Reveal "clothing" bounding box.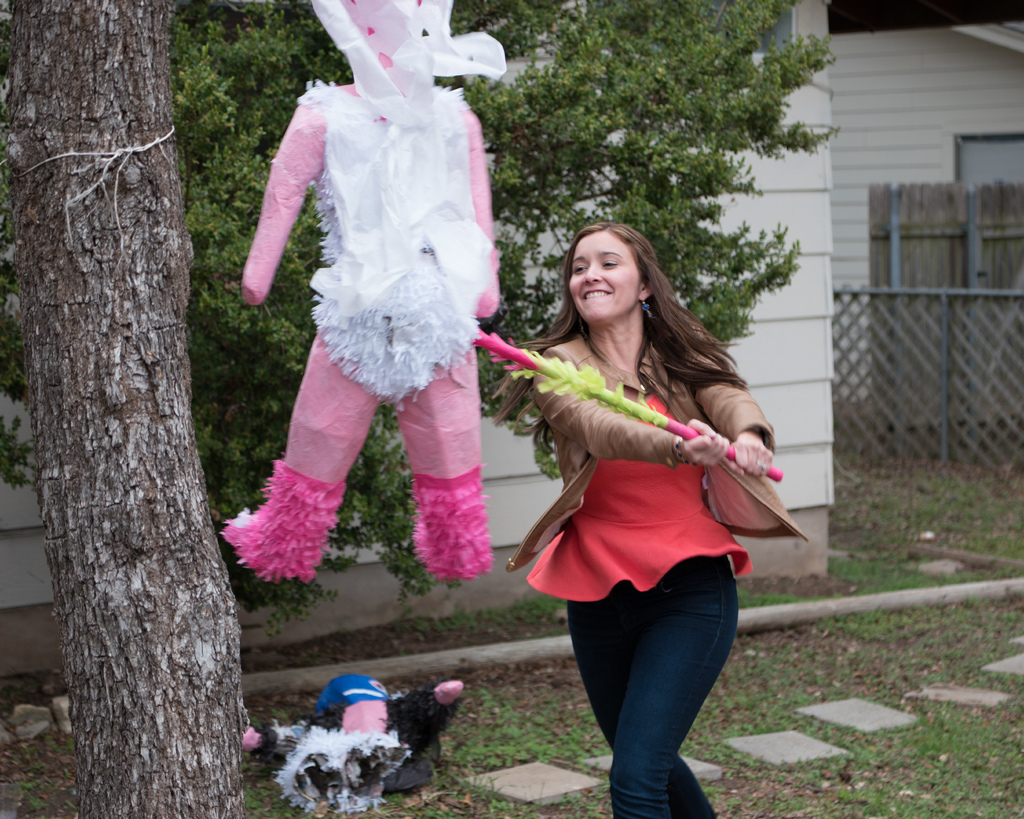
Revealed: pyautogui.locateOnScreen(506, 335, 812, 818).
